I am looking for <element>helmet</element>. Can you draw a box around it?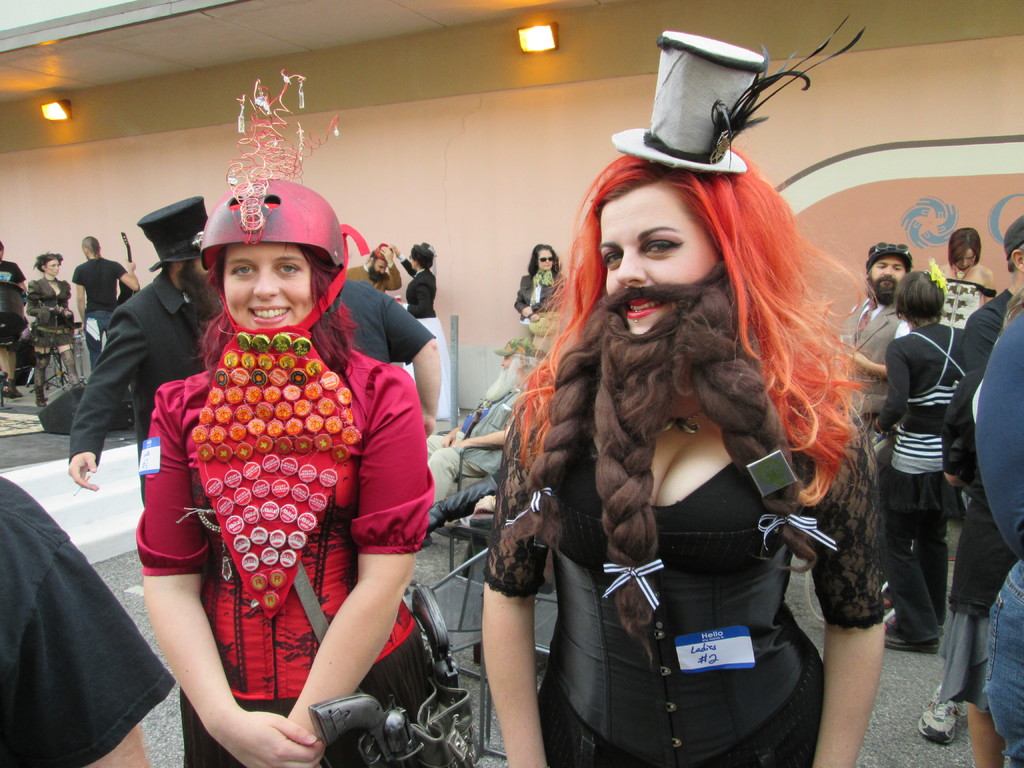
Sure, the bounding box is box(182, 184, 340, 345).
